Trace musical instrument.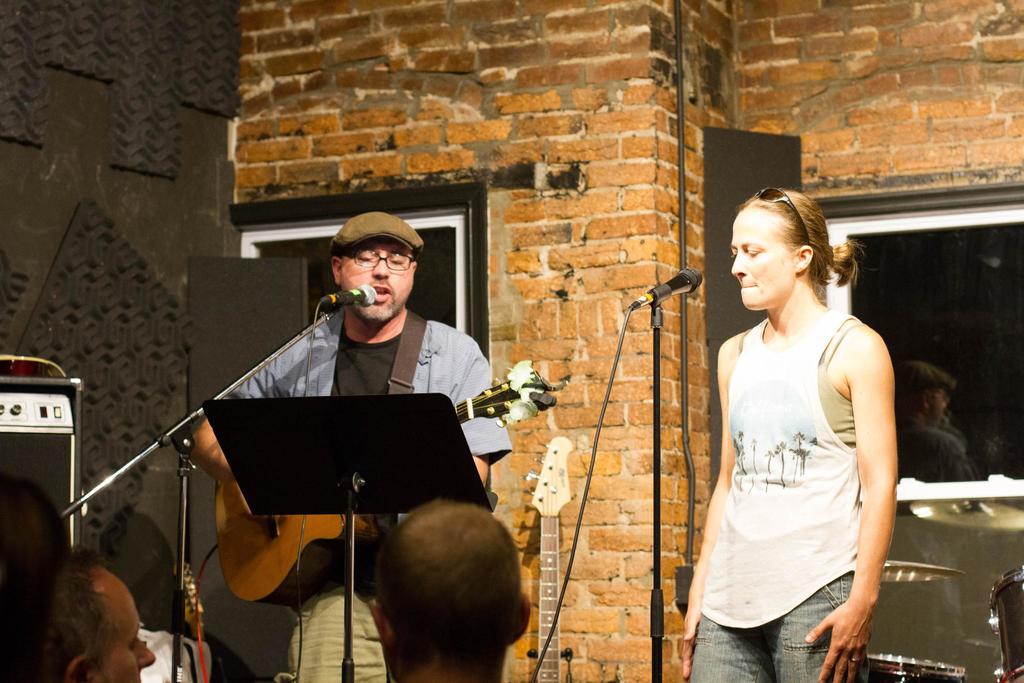
Traced to region(214, 370, 570, 610).
